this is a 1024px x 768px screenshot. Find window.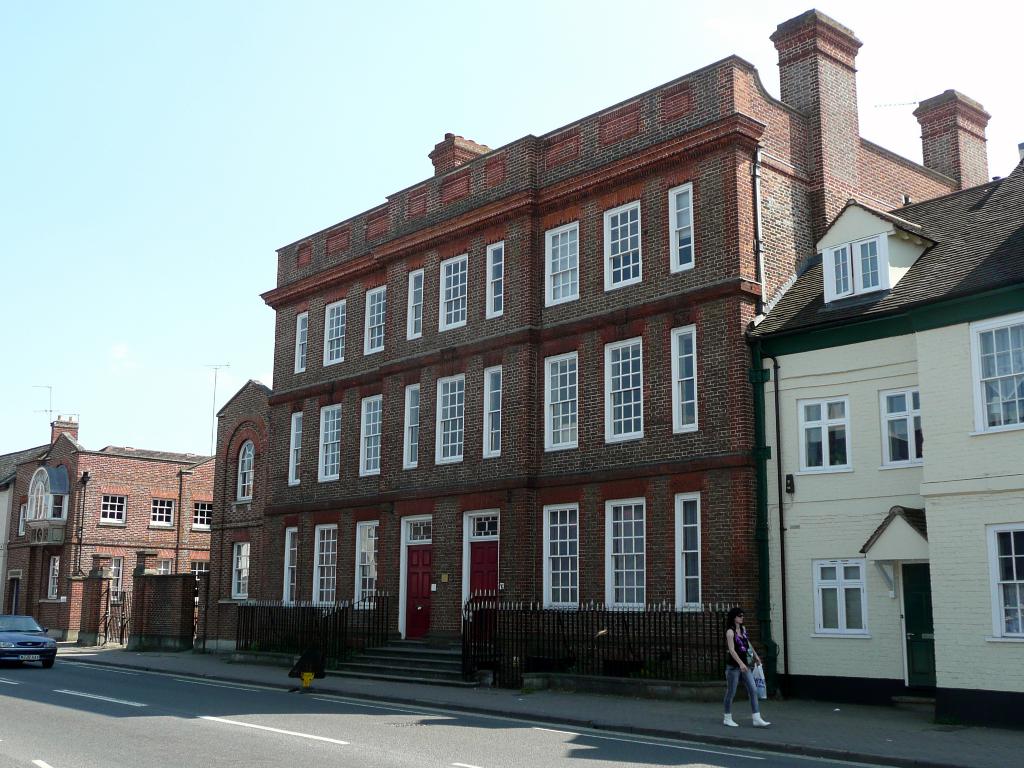
Bounding box: x1=404 y1=384 x2=419 y2=467.
